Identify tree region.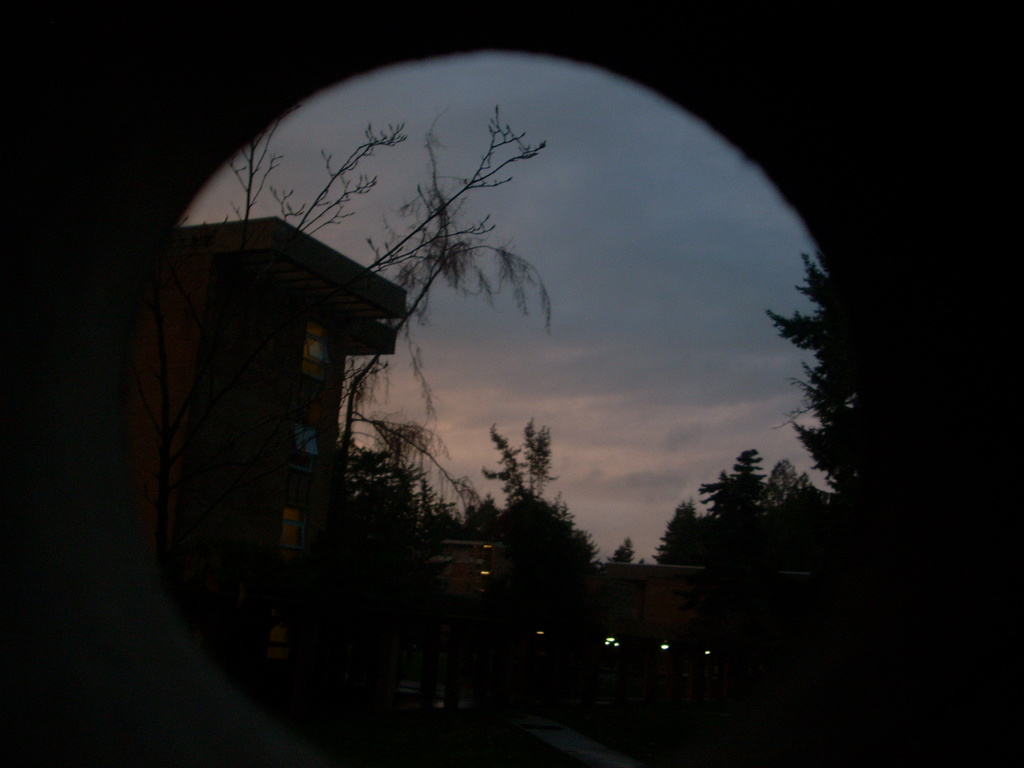
Region: (412, 502, 461, 589).
